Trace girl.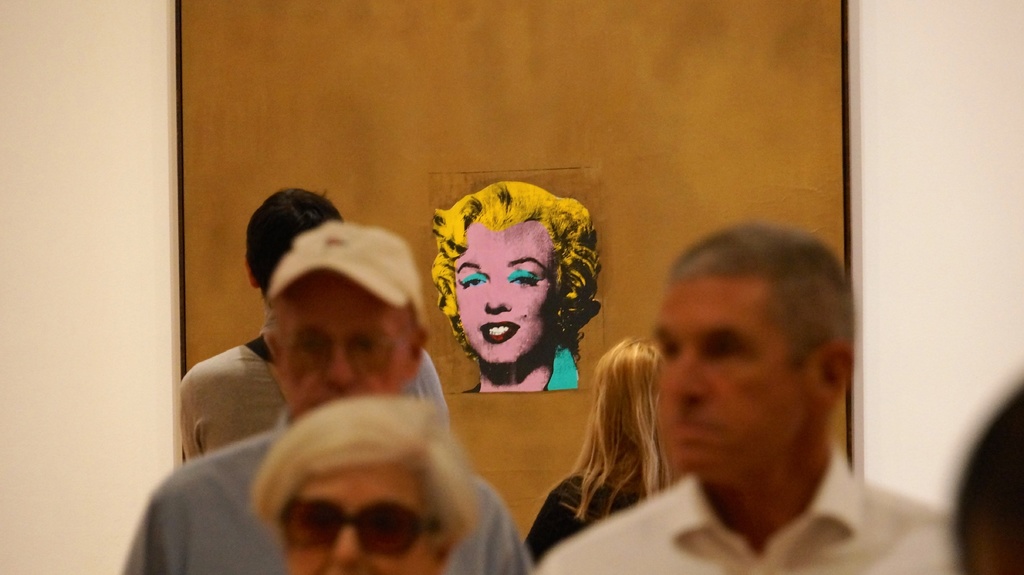
Traced to left=519, top=332, right=683, bottom=572.
